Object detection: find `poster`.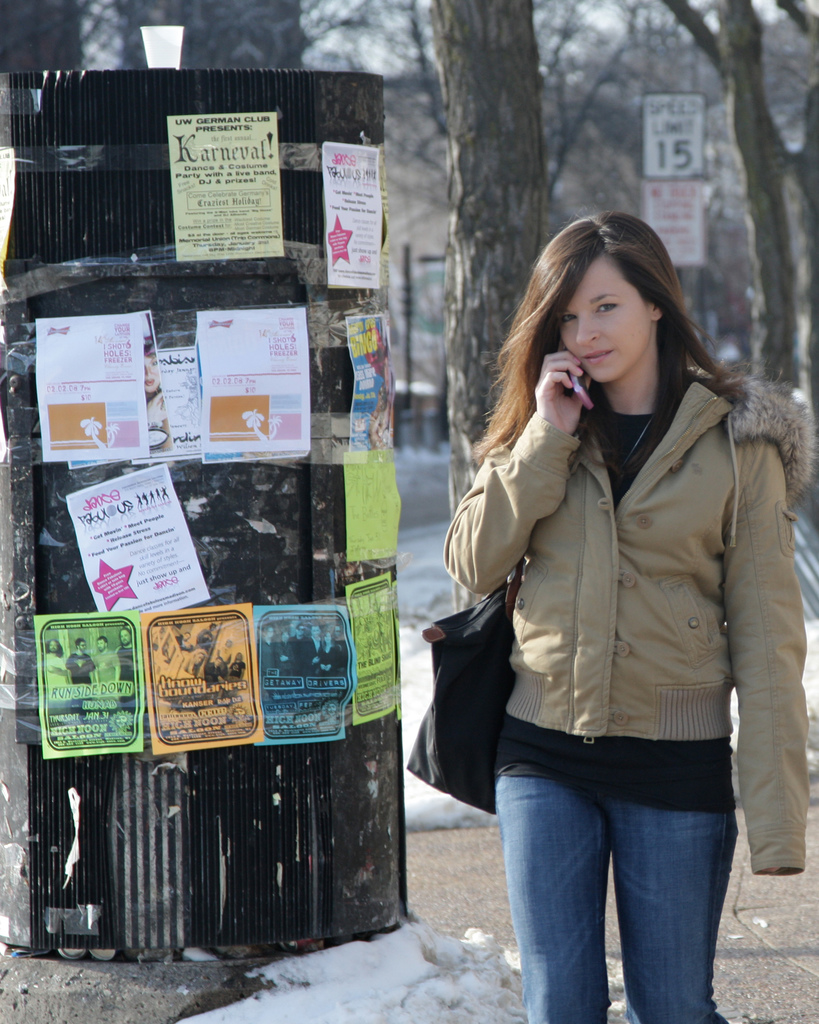
region(166, 106, 283, 259).
